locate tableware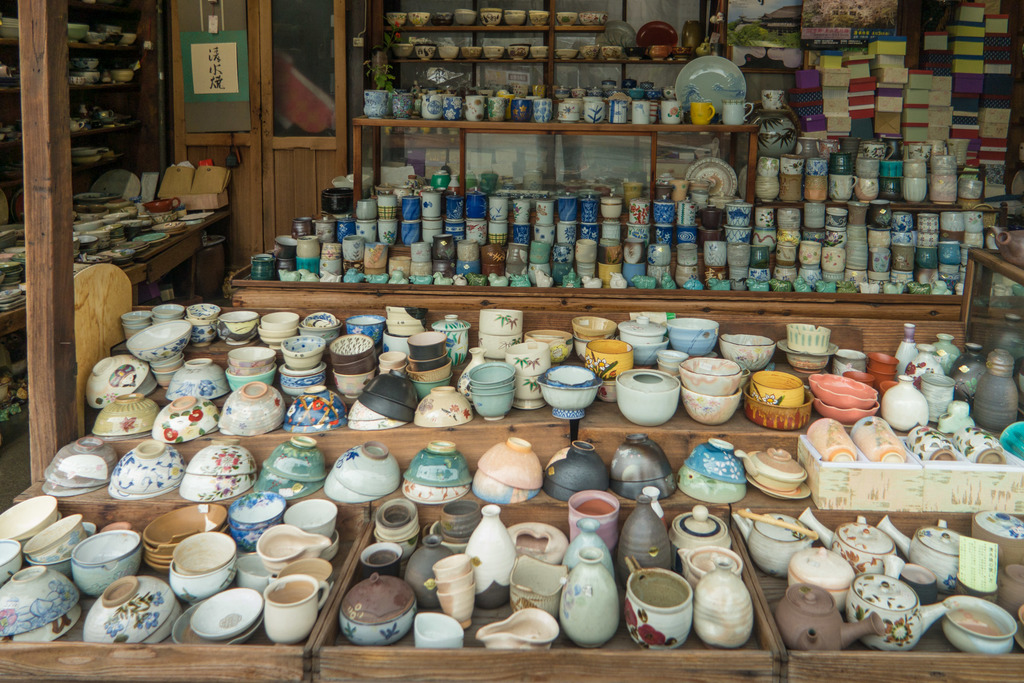
bbox(511, 555, 573, 624)
